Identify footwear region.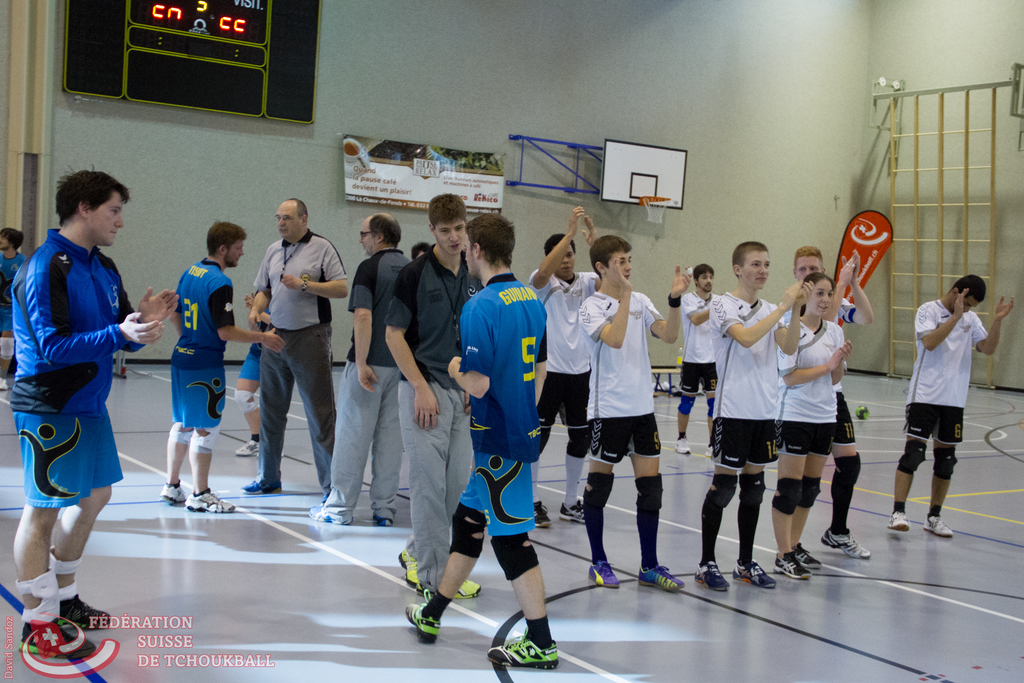
Region: (left=186, top=486, right=237, bottom=515).
